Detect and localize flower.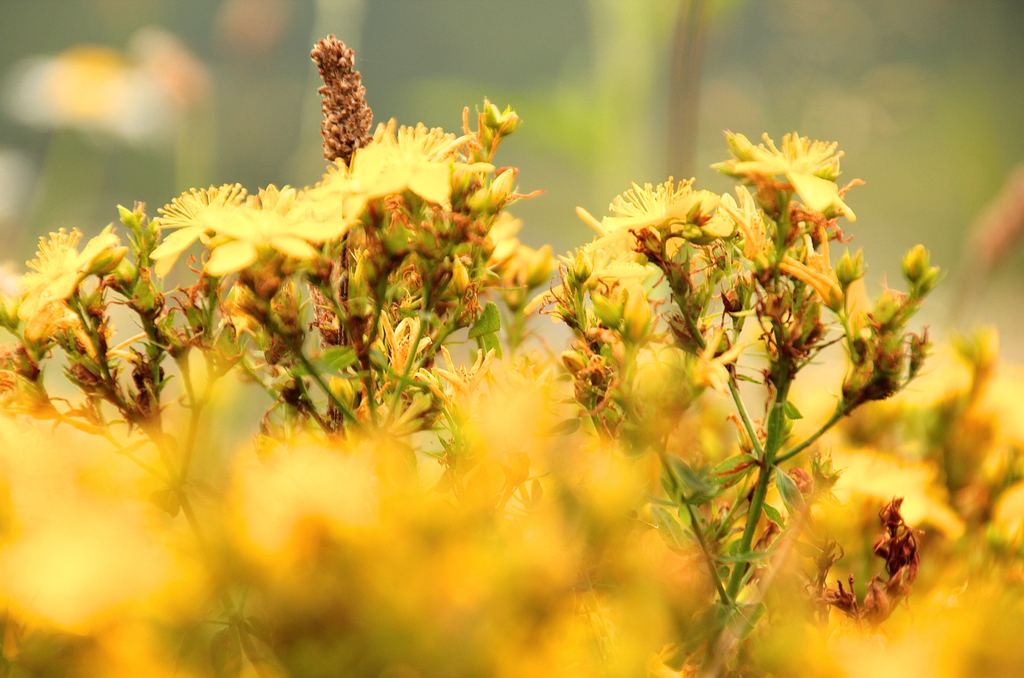
Localized at <region>12, 225, 123, 341</region>.
